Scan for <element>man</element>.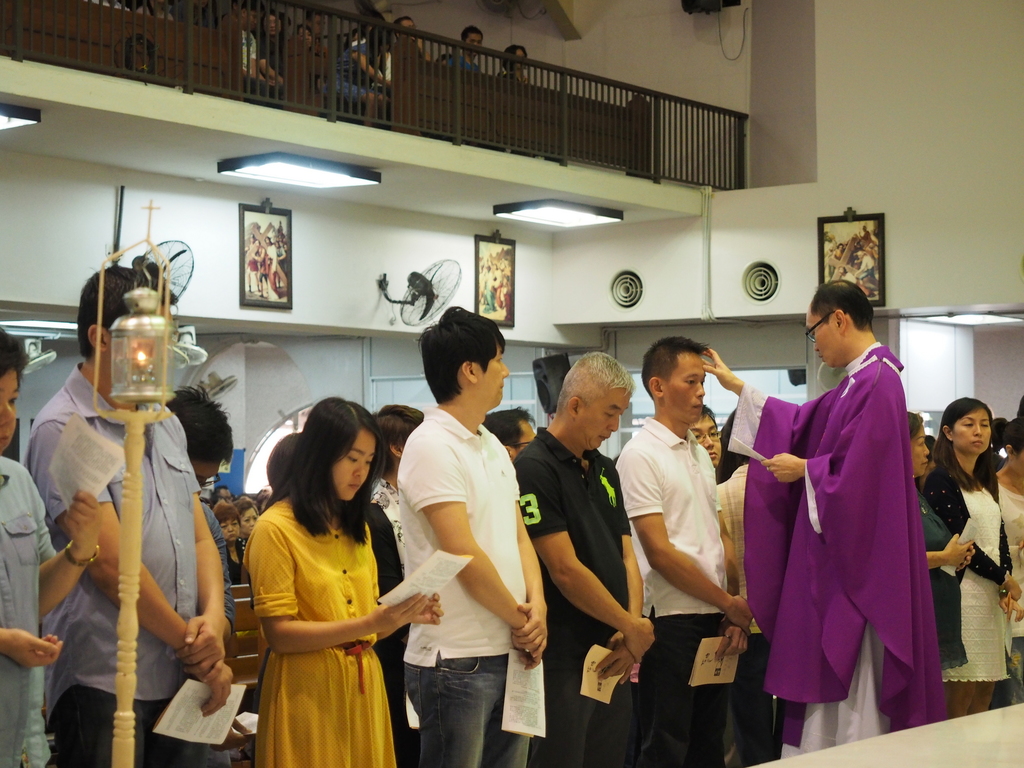
Scan result: (x1=614, y1=335, x2=727, y2=767).
